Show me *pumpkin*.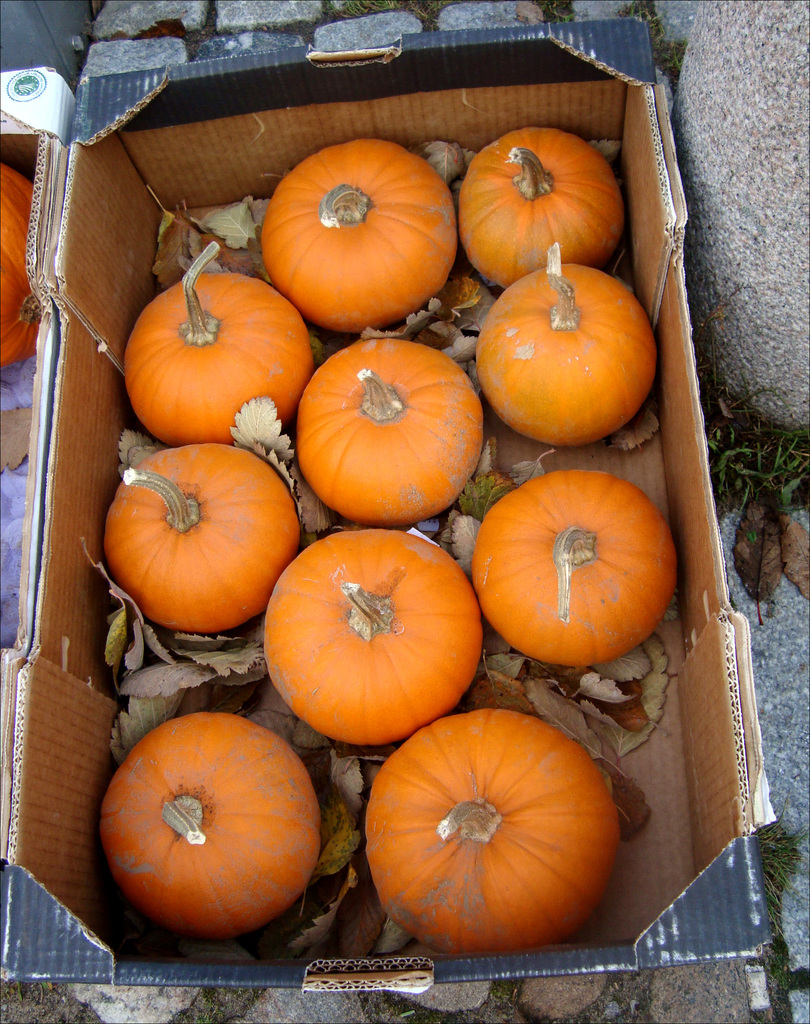
*pumpkin* is here: <region>100, 707, 326, 934</region>.
